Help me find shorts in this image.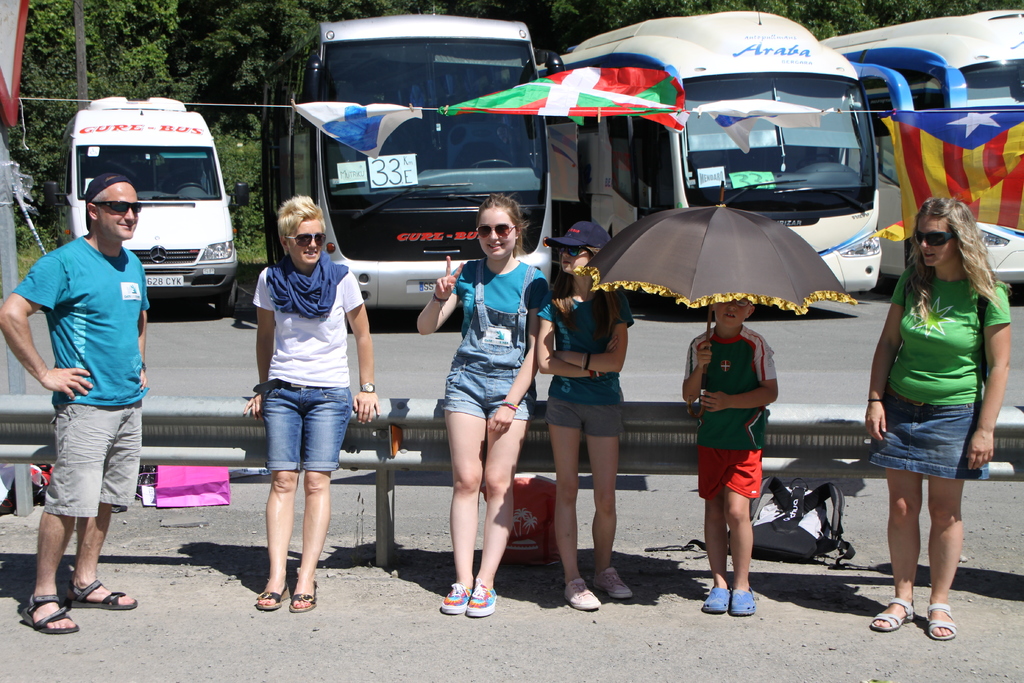
Found it: x1=33 y1=384 x2=148 y2=528.
